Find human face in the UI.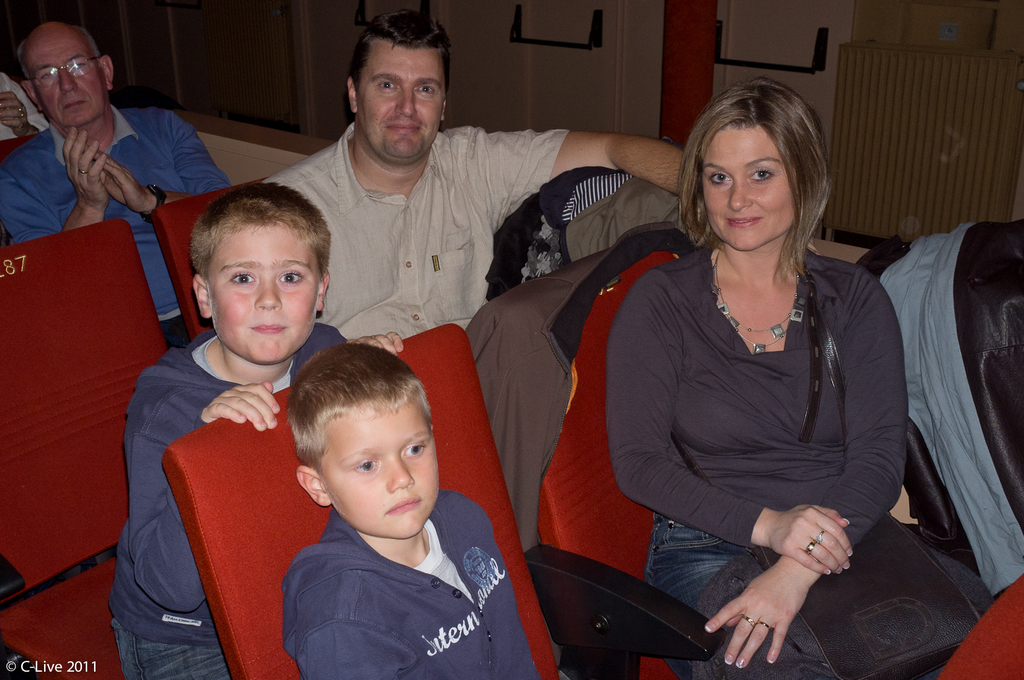
UI element at BBox(355, 44, 446, 160).
